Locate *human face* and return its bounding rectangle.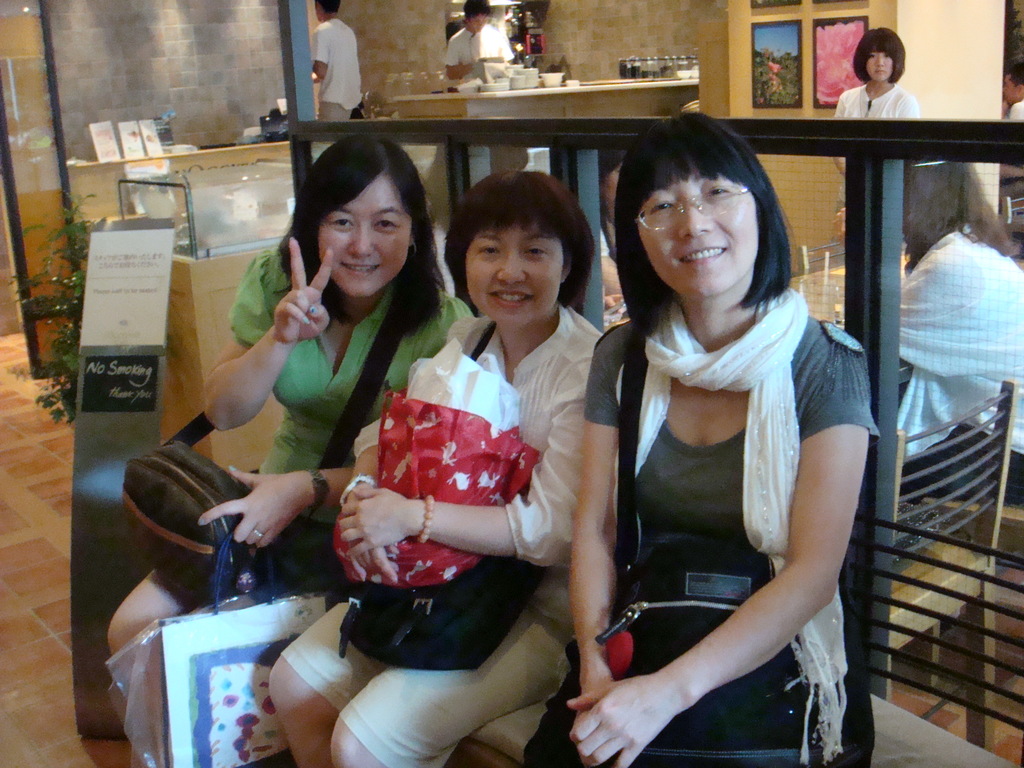
locate(637, 172, 762, 298).
